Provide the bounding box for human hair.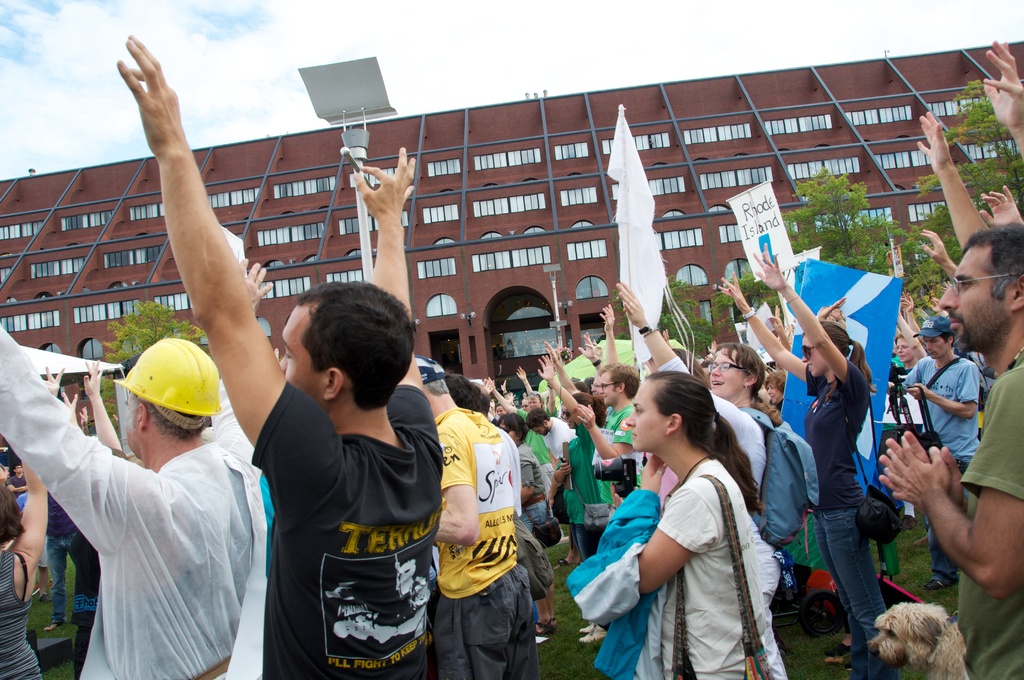
pyautogui.locateOnScreen(496, 413, 529, 441).
